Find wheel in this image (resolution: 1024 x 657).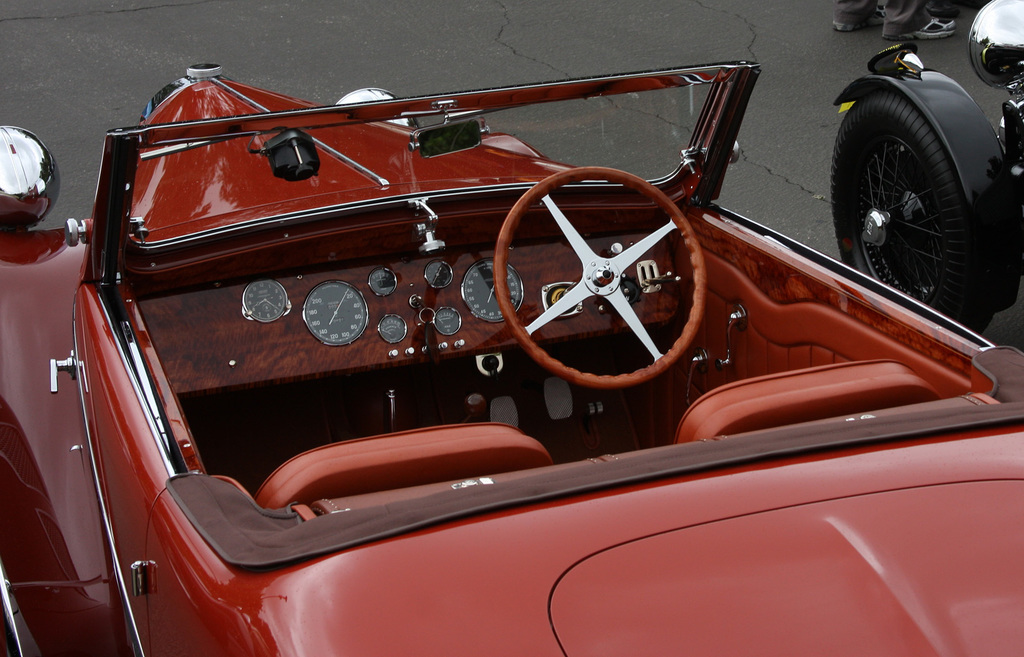
493:165:706:390.
